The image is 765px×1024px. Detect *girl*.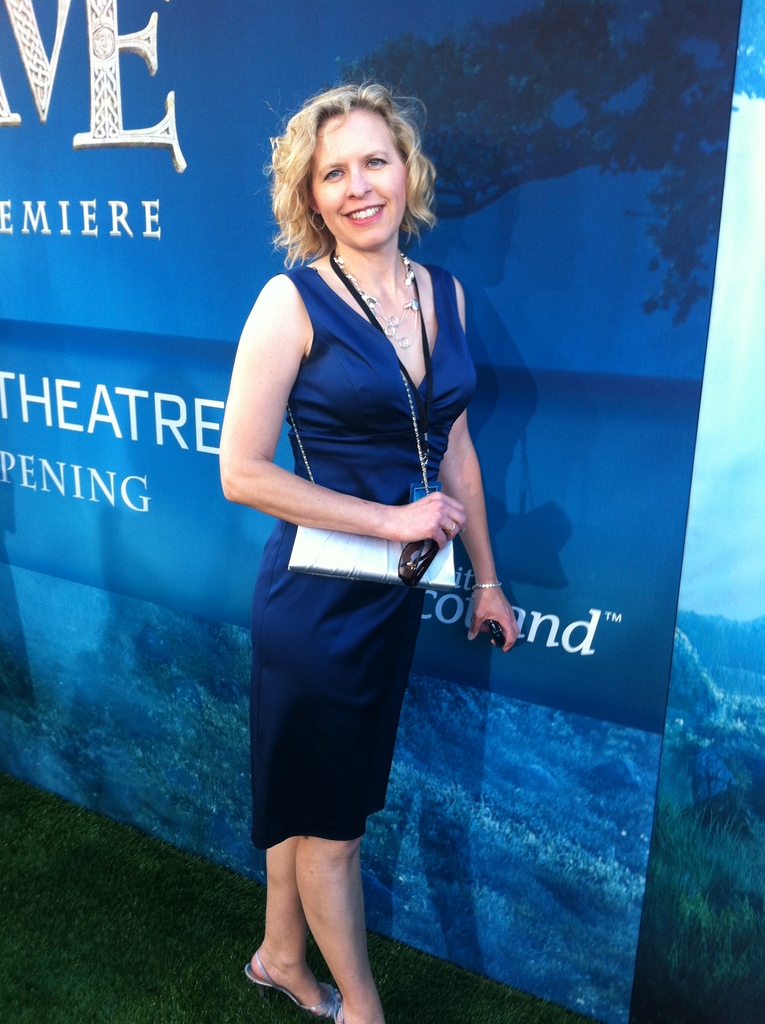
Detection: {"x1": 222, "y1": 78, "x2": 525, "y2": 1023}.
